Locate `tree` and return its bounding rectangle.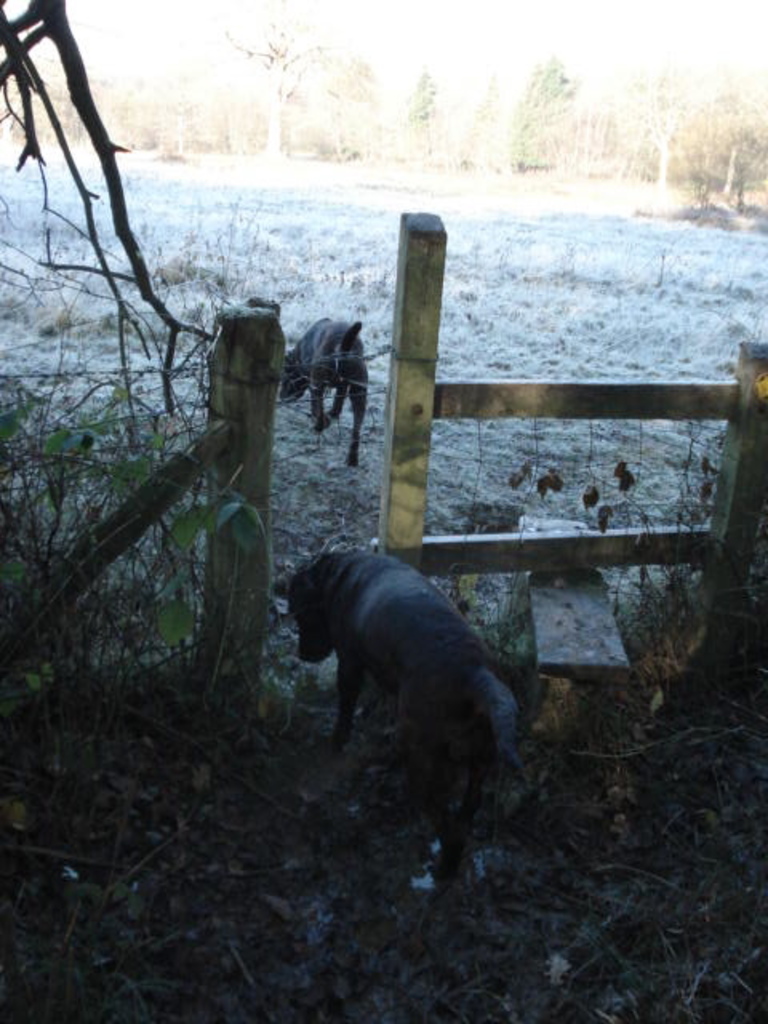
locate(211, 0, 331, 146).
